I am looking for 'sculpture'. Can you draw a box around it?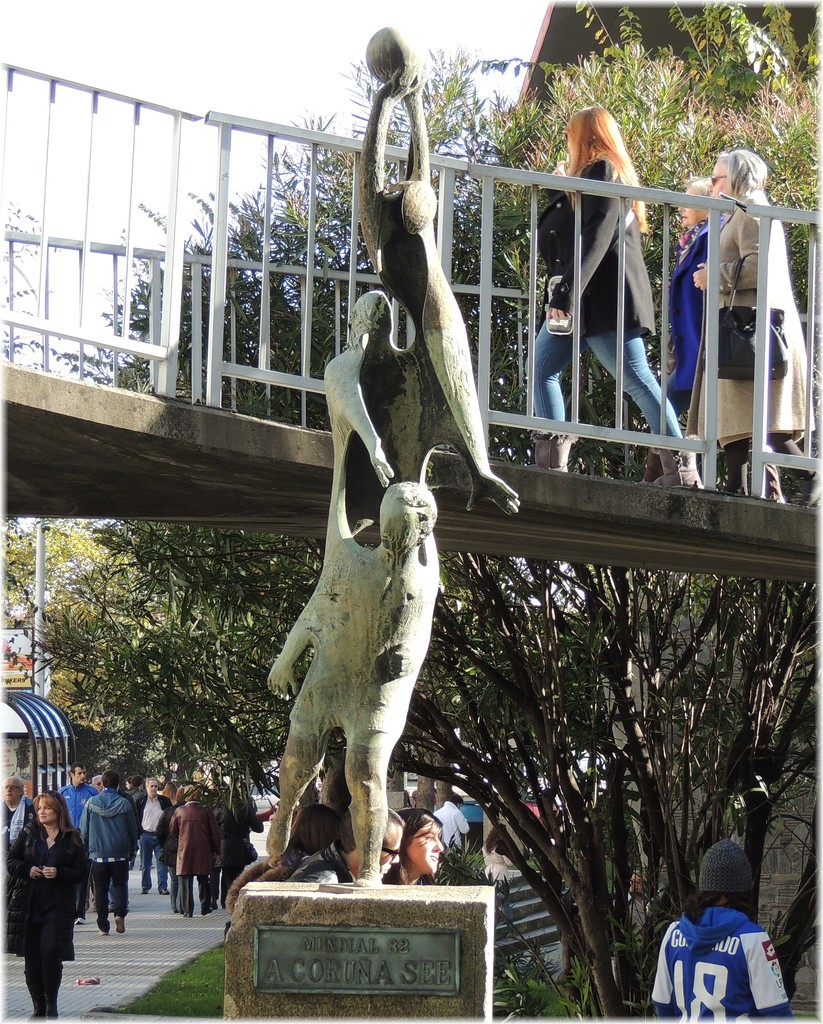
Sure, the bounding box is [x1=268, y1=29, x2=515, y2=881].
